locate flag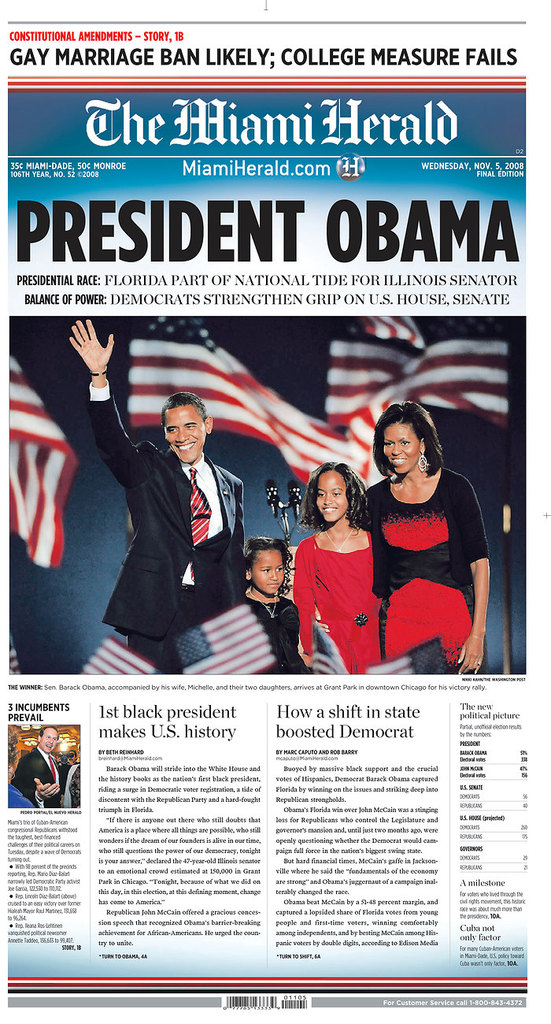
Rect(325, 318, 509, 431)
